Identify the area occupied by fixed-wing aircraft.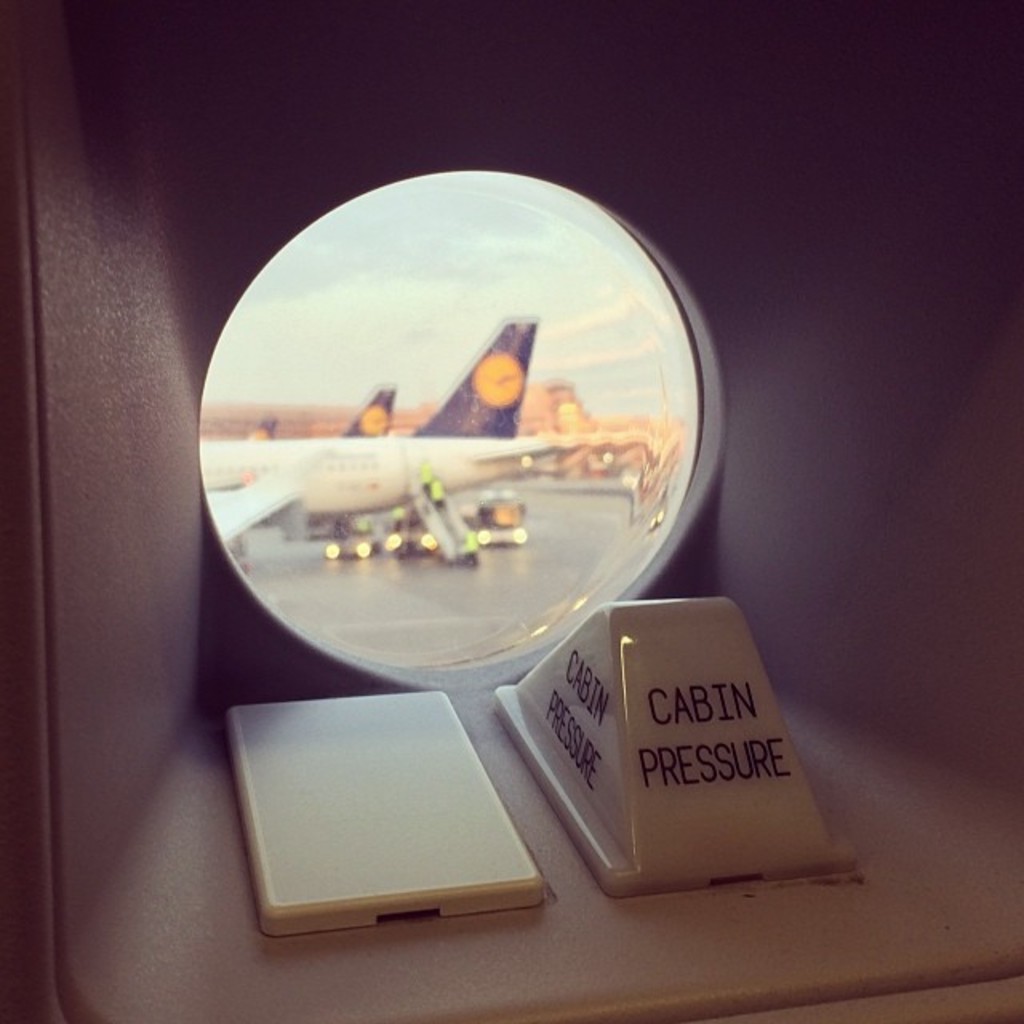
Area: pyautogui.locateOnScreen(0, 8, 1022, 1022).
